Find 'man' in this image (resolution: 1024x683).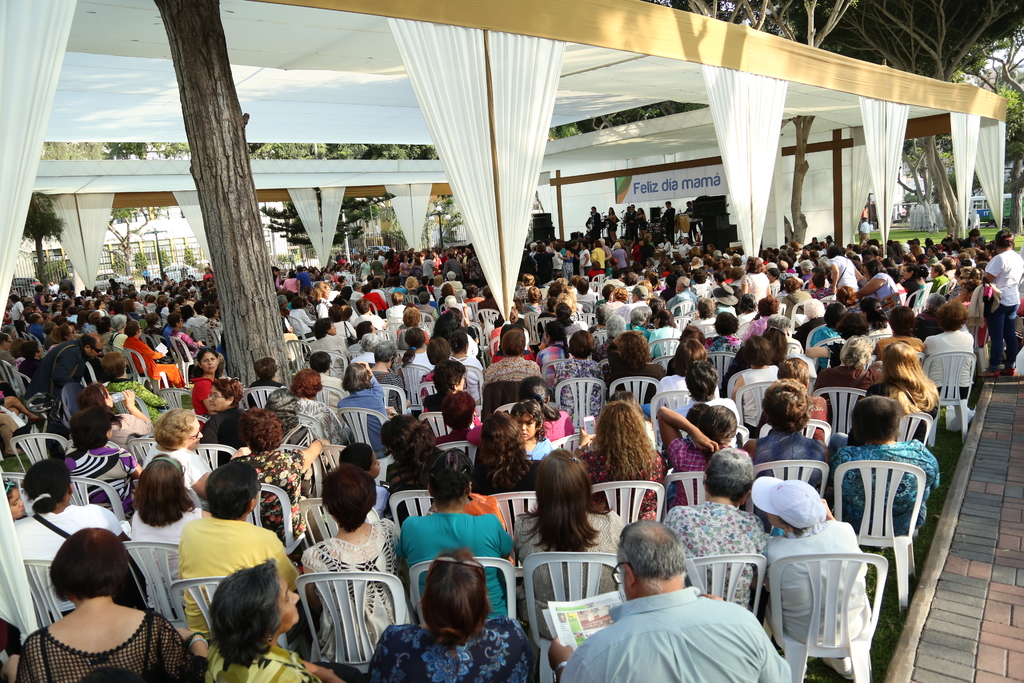
rect(589, 205, 601, 240).
